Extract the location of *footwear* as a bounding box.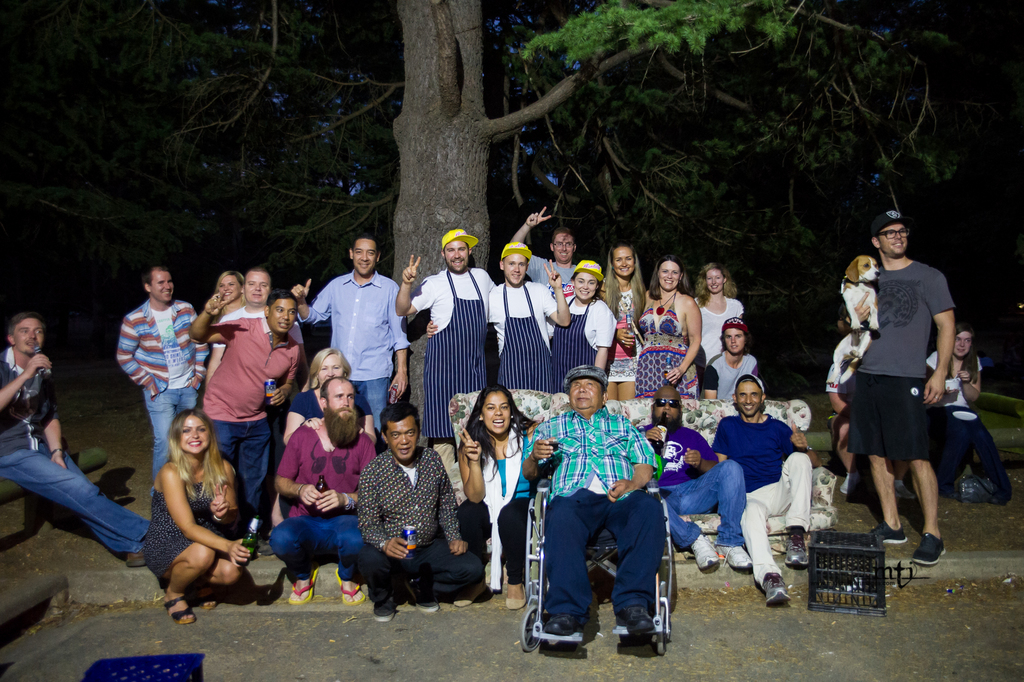
BBox(417, 602, 438, 614).
